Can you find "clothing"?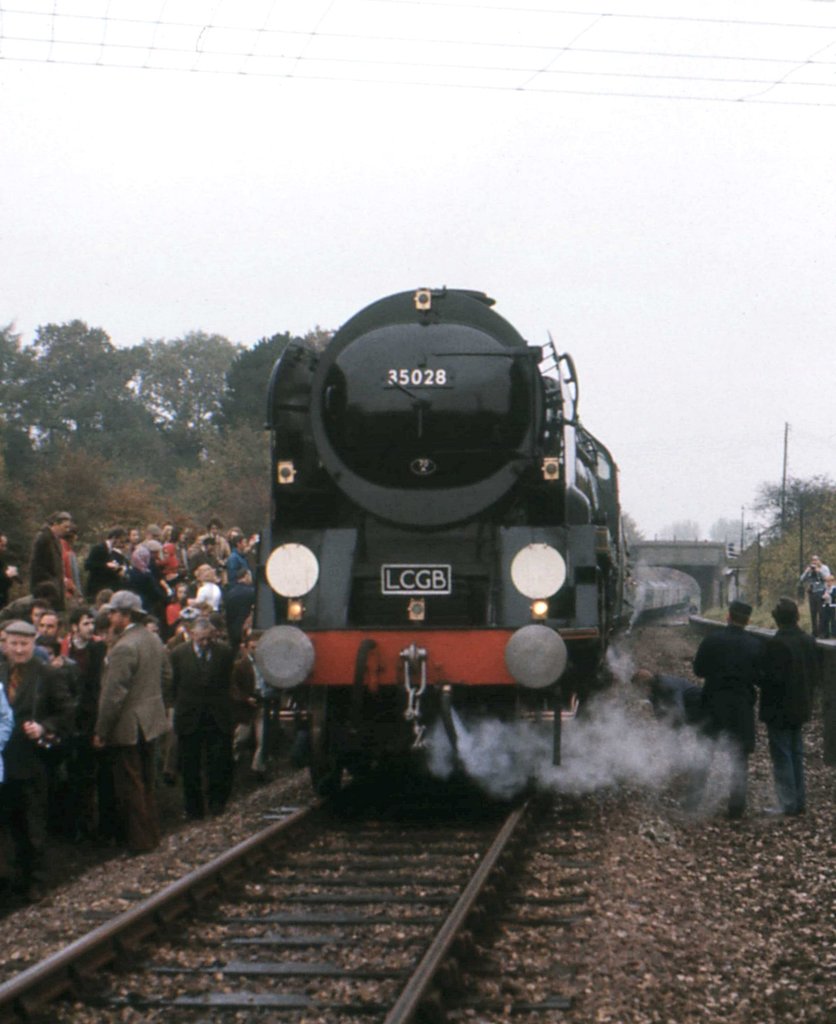
Yes, bounding box: x1=804, y1=564, x2=830, y2=630.
